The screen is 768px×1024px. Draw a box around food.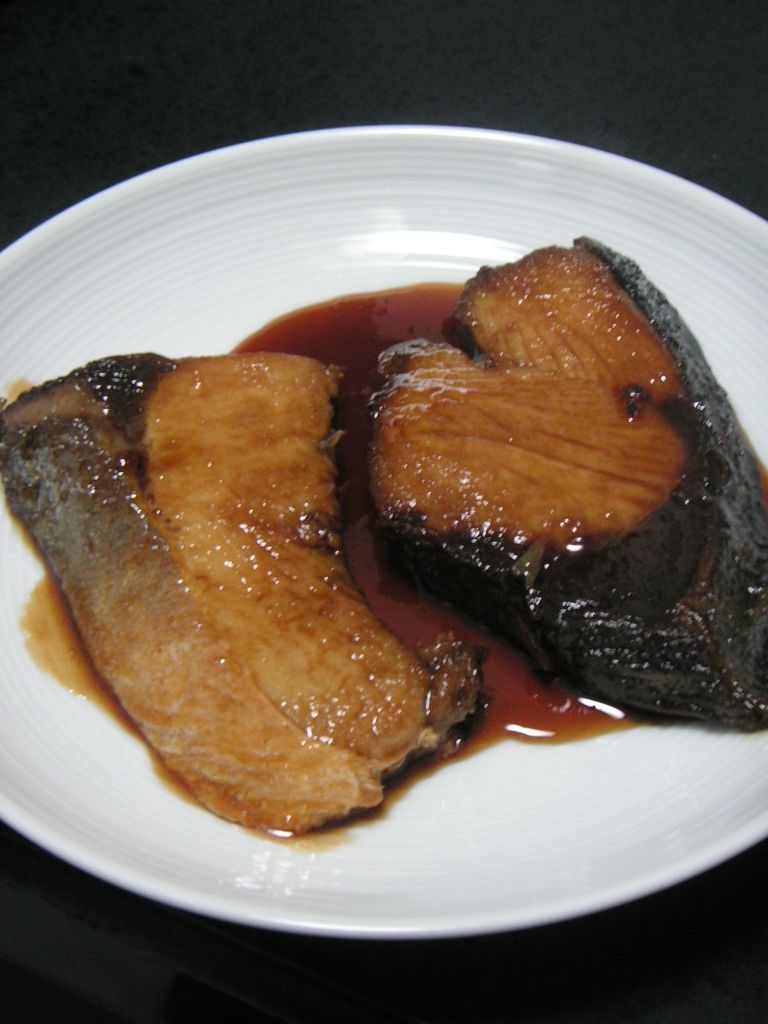
bbox=(0, 227, 767, 850).
